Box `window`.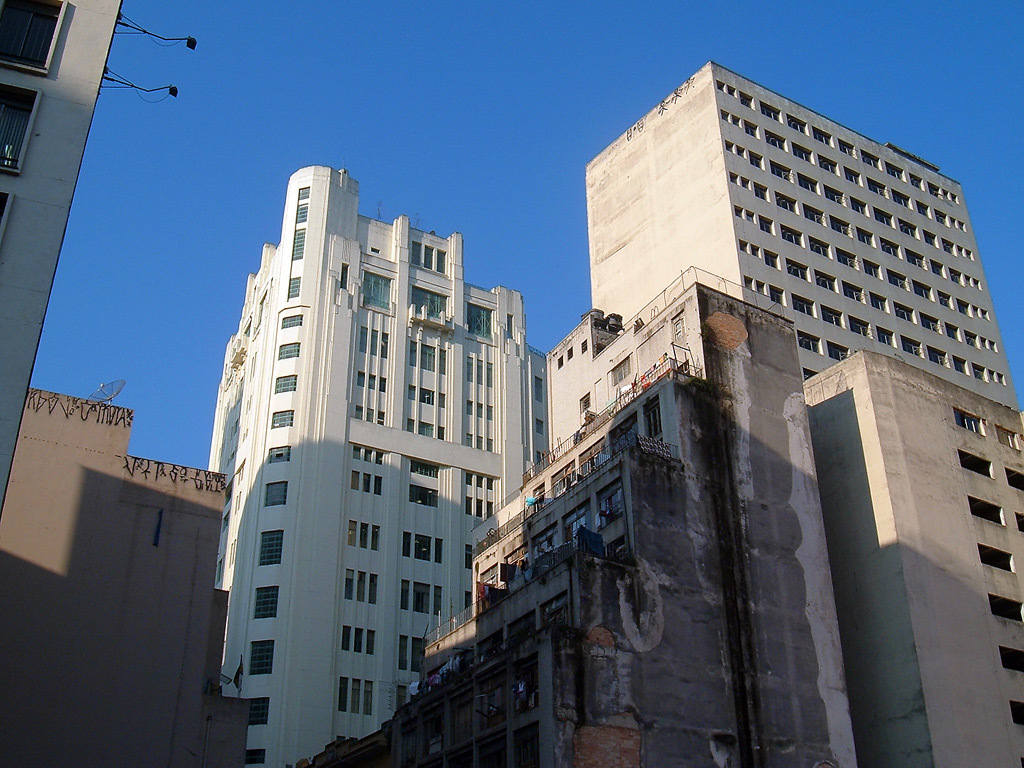
<bbox>398, 630, 424, 674</bbox>.
